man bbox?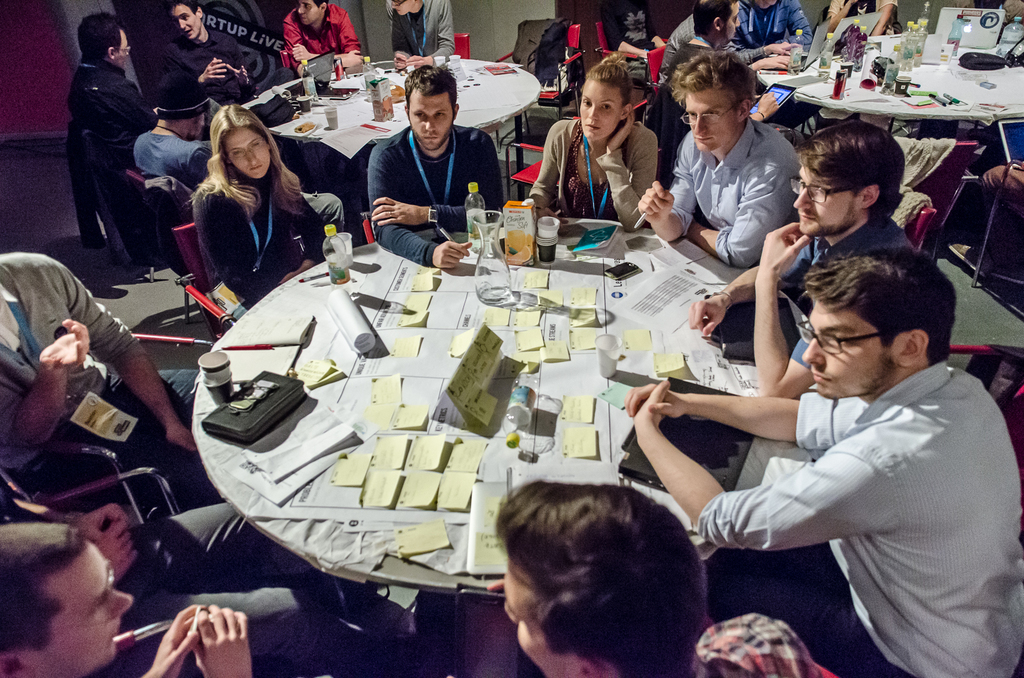
130/69/339/205
